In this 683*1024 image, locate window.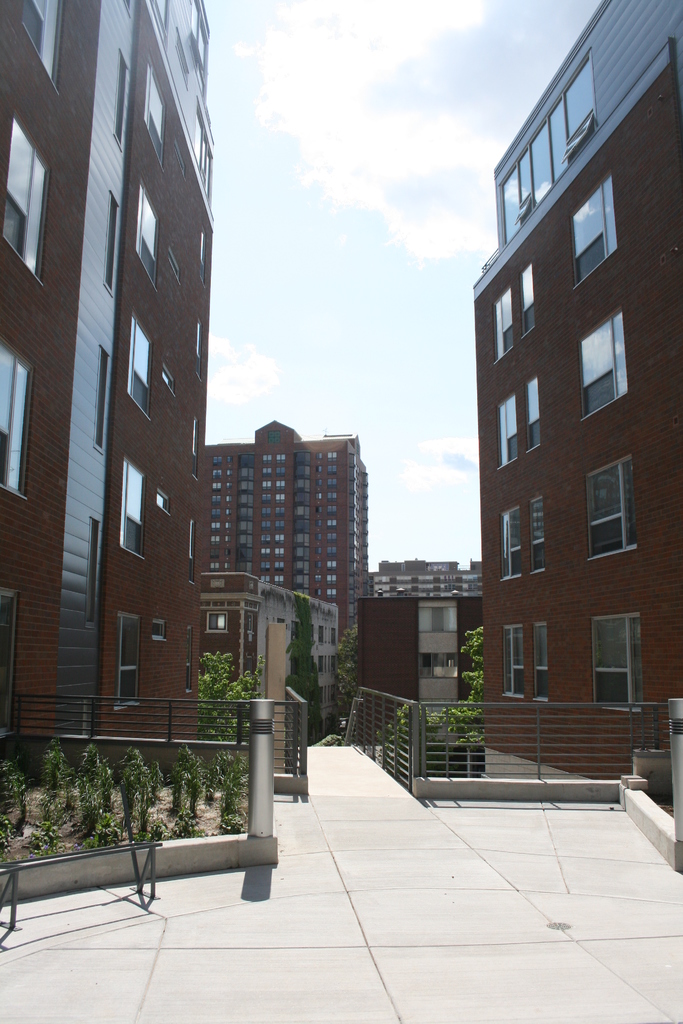
Bounding box: [327,547,336,559].
